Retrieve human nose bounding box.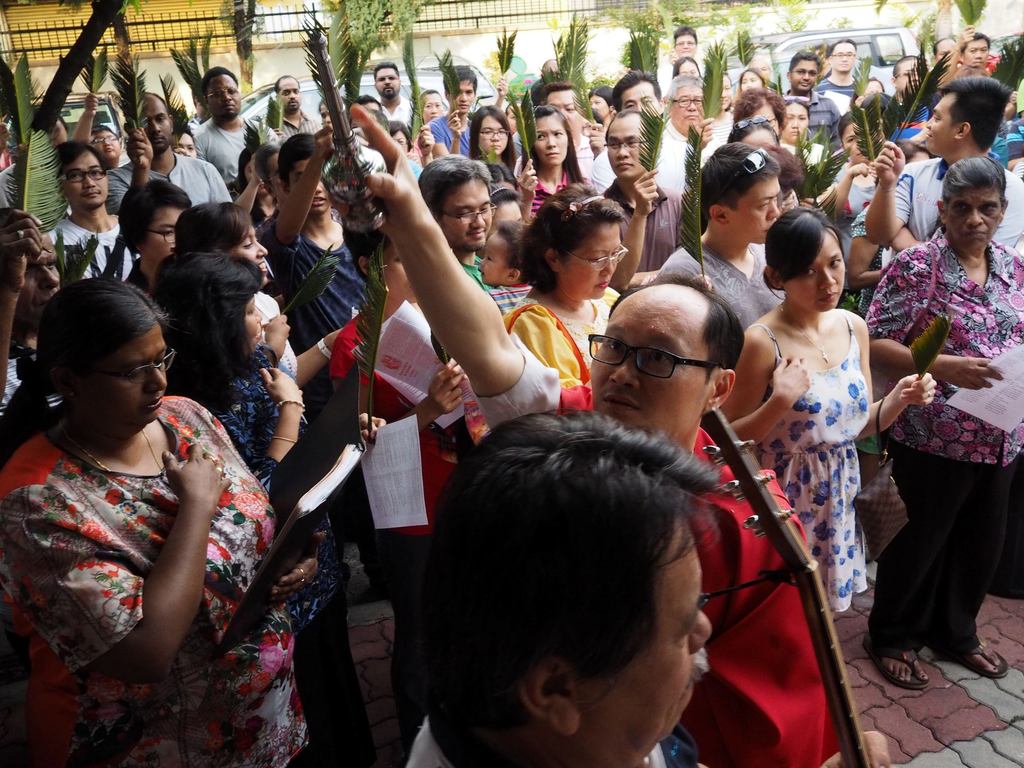
Bounding box: Rect(593, 102, 595, 109).
